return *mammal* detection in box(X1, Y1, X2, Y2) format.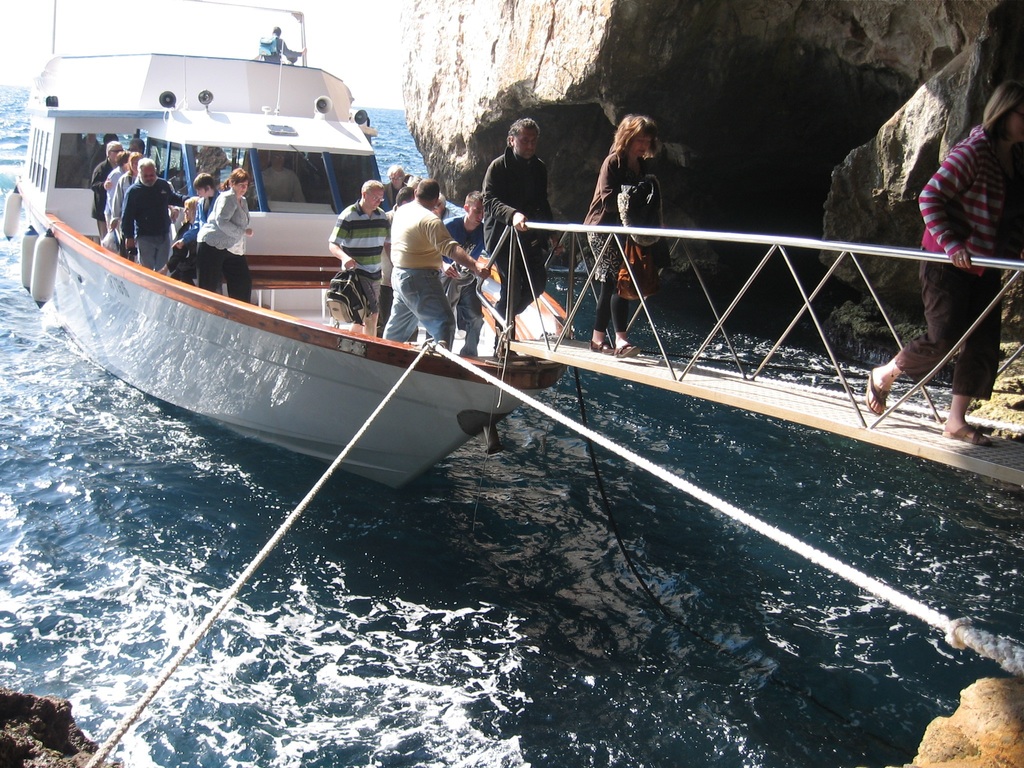
box(872, 139, 1009, 433).
